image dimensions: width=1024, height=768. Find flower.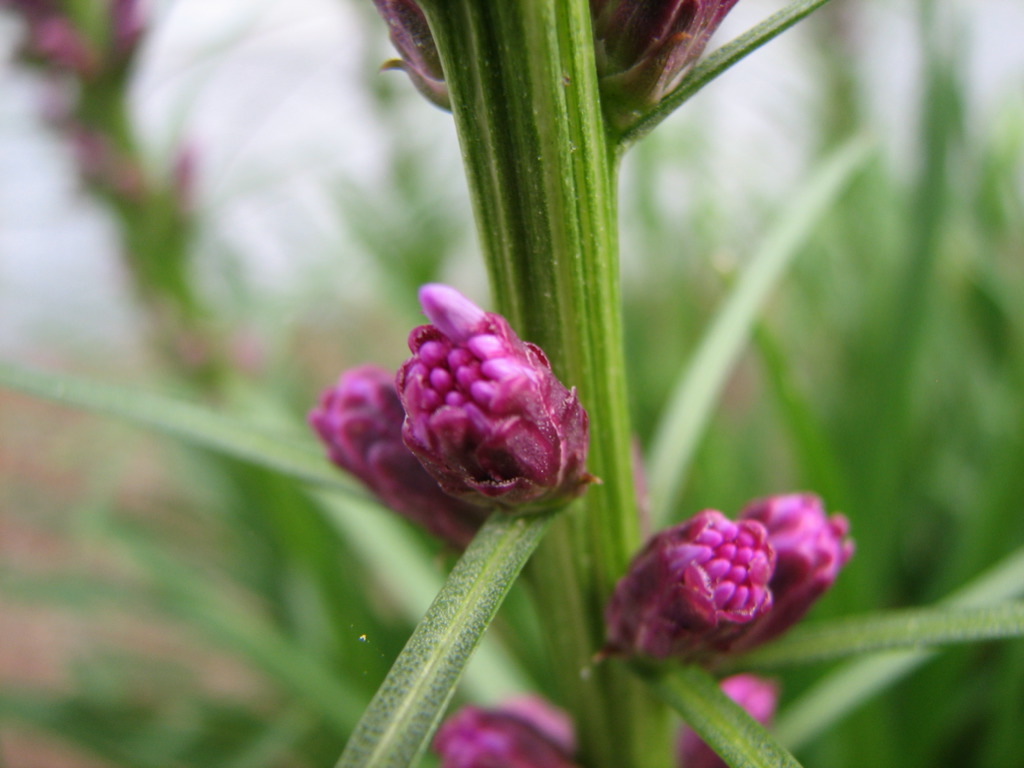
region(732, 491, 863, 650).
